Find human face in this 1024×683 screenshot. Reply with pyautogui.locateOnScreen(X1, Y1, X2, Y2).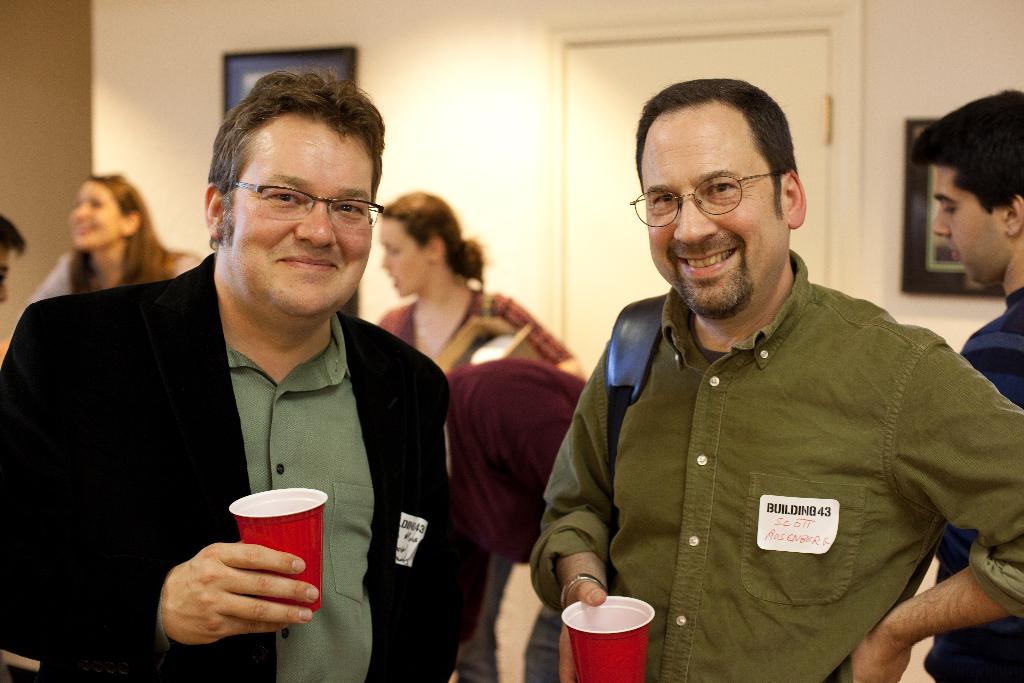
pyautogui.locateOnScreen(67, 183, 122, 250).
